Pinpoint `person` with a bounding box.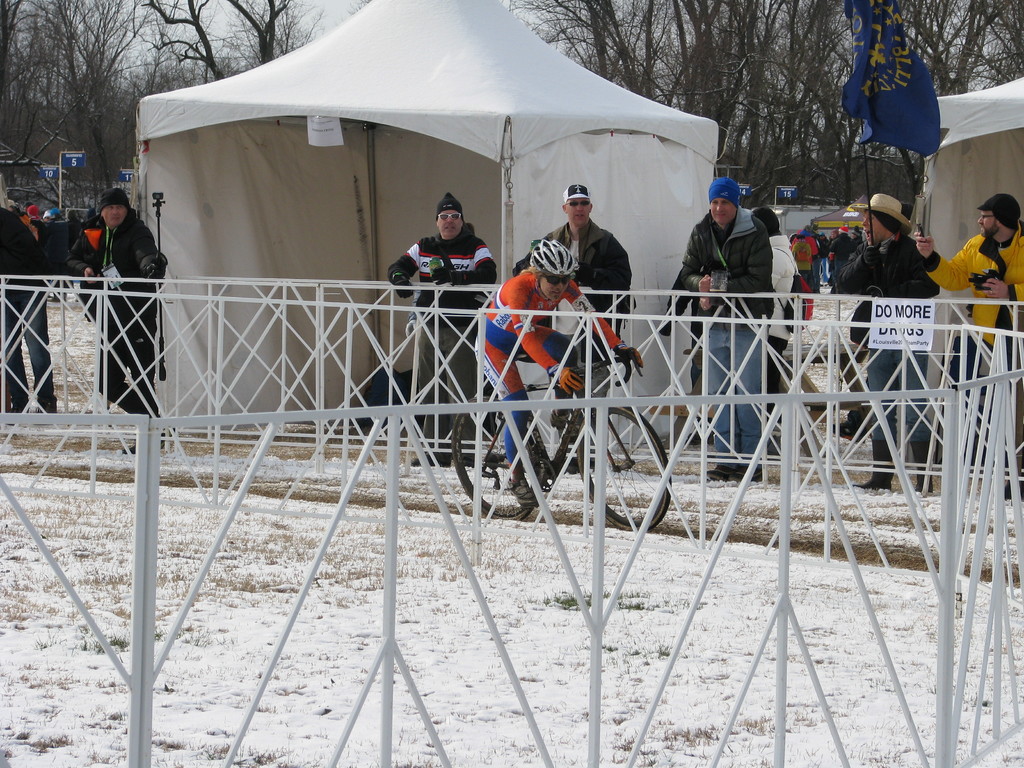
[658, 198, 776, 476].
